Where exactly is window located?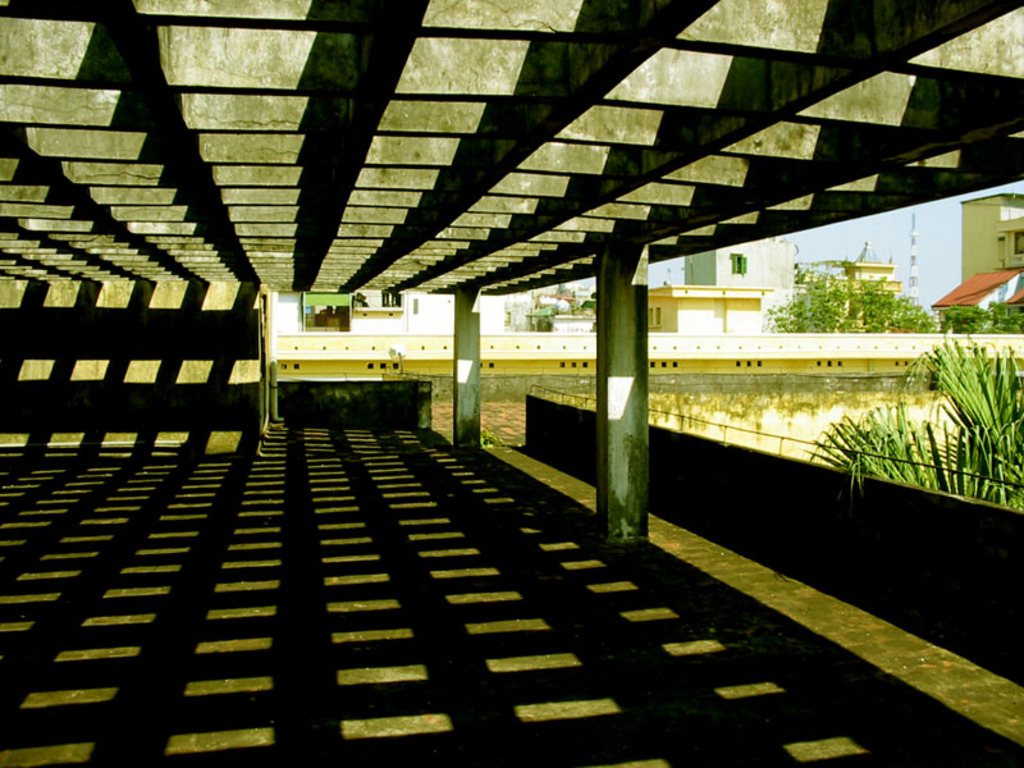
Its bounding box is [727,252,745,274].
